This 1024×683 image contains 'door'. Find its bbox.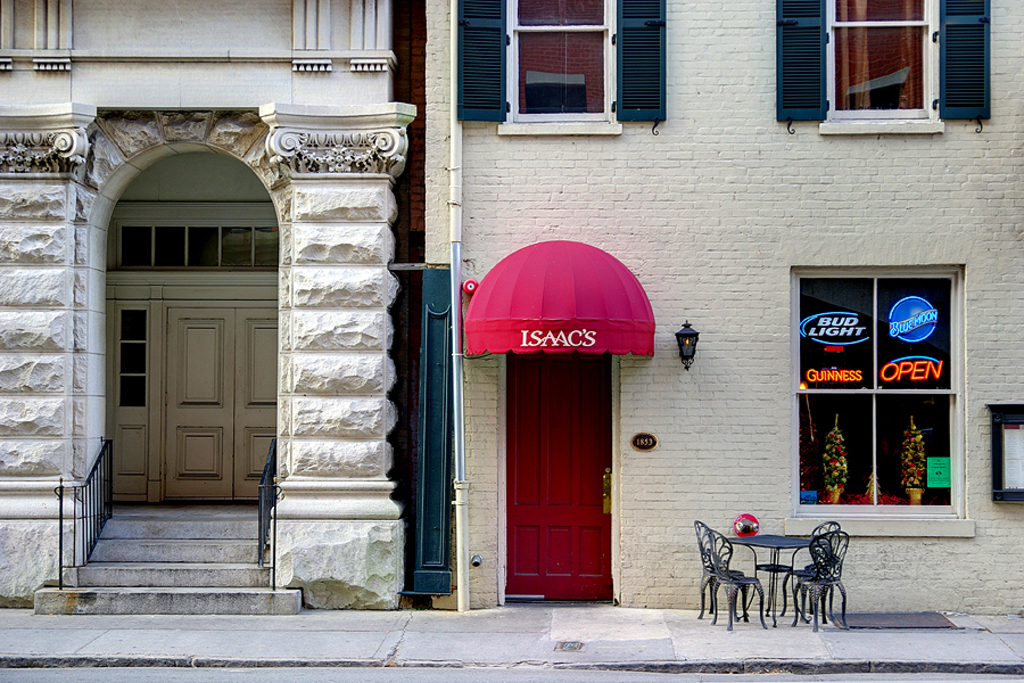
l=163, t=301, r=283, b=504.
